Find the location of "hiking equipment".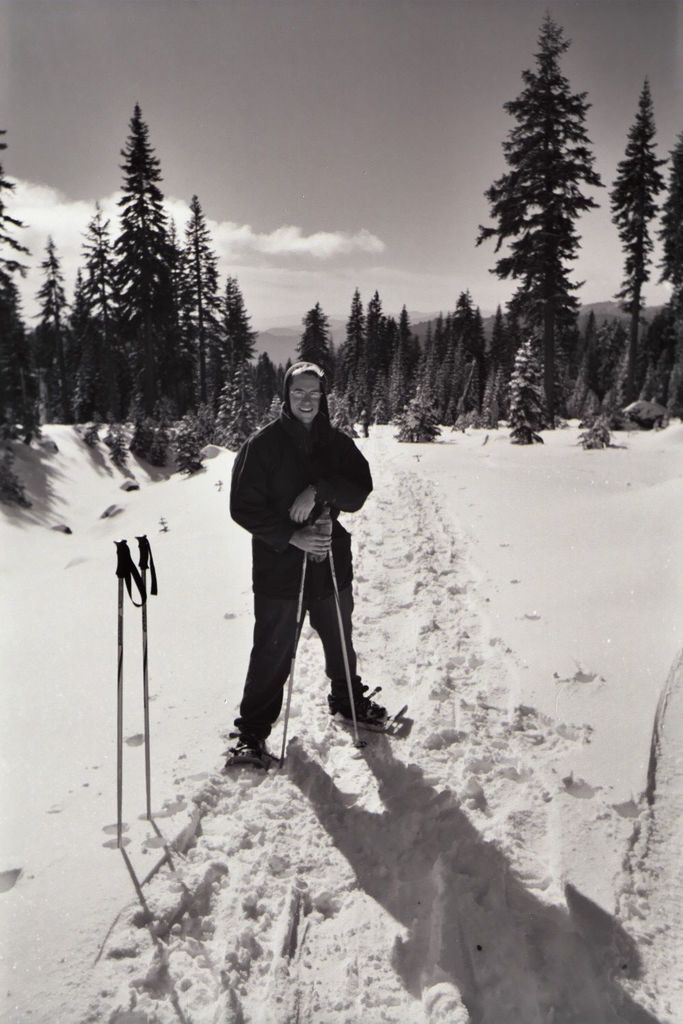
Location: [276,522,314,769].
